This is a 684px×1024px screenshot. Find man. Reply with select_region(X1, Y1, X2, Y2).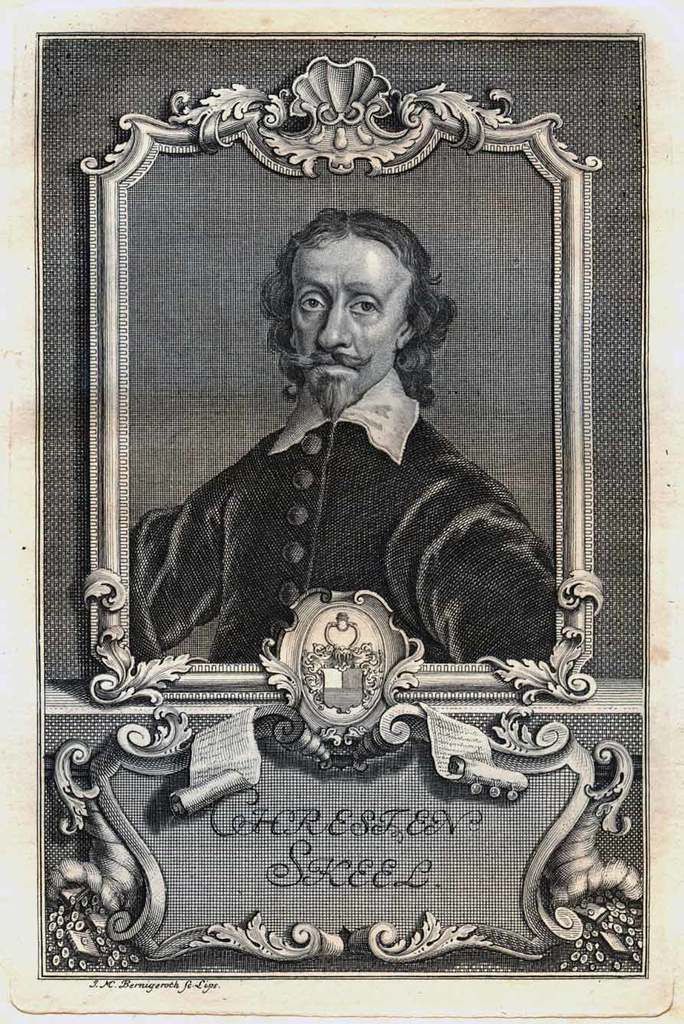
select_region(121, 208, 558, 669).
